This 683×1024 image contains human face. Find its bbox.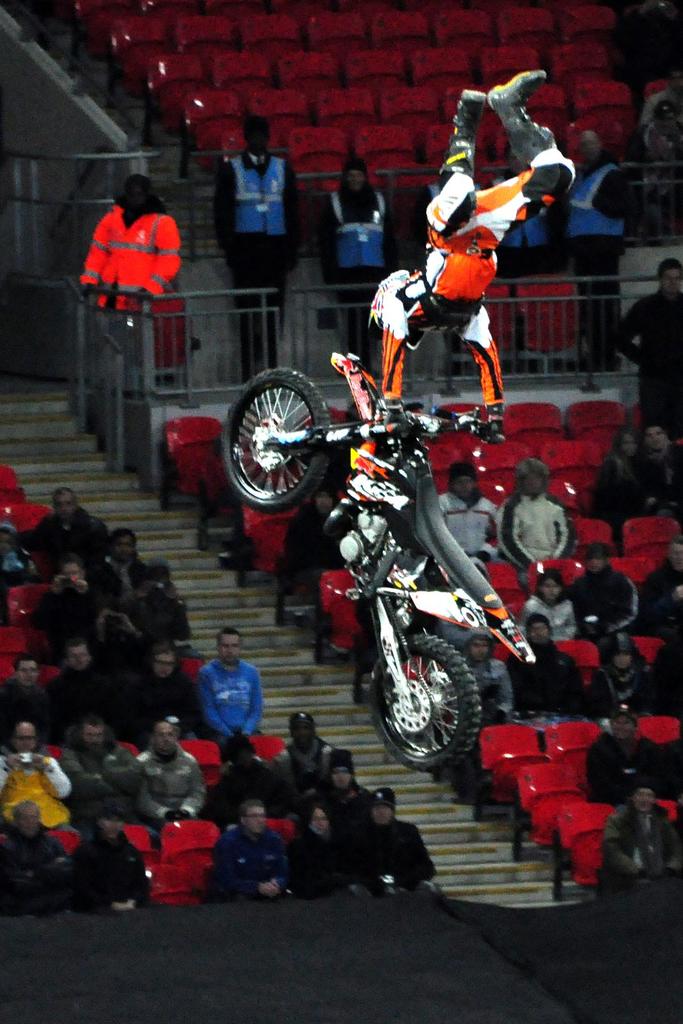
x1=150, y1=648, x2=177, y2=676.
